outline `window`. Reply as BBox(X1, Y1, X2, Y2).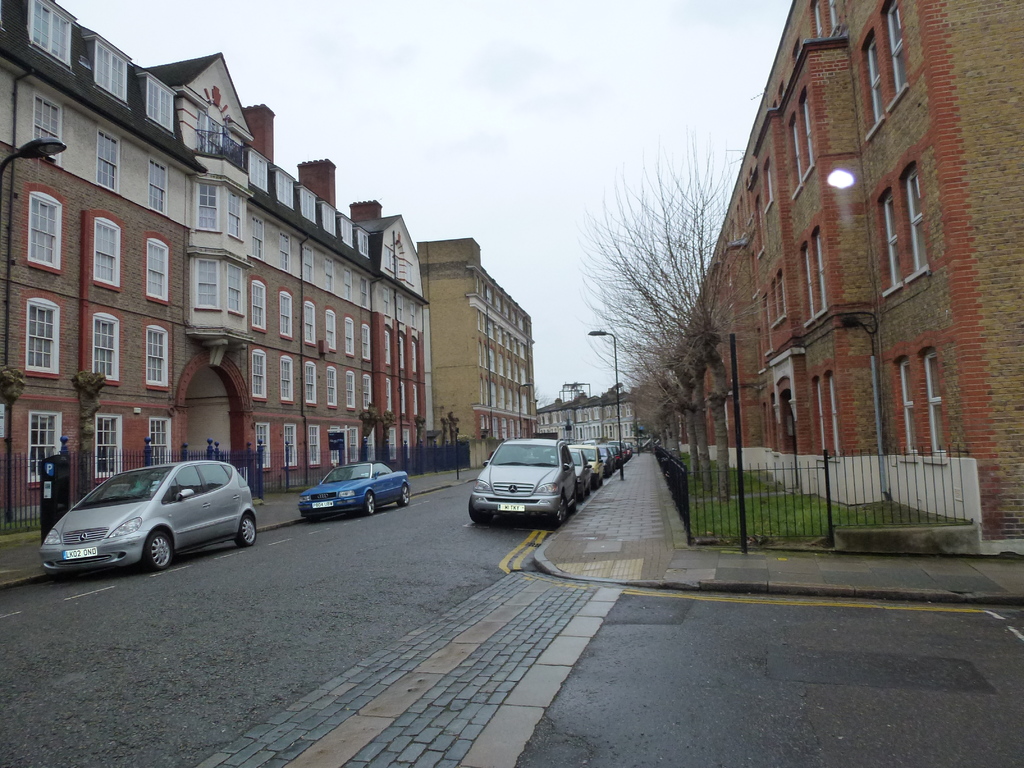
BBox(93, 308, 120, 388).
